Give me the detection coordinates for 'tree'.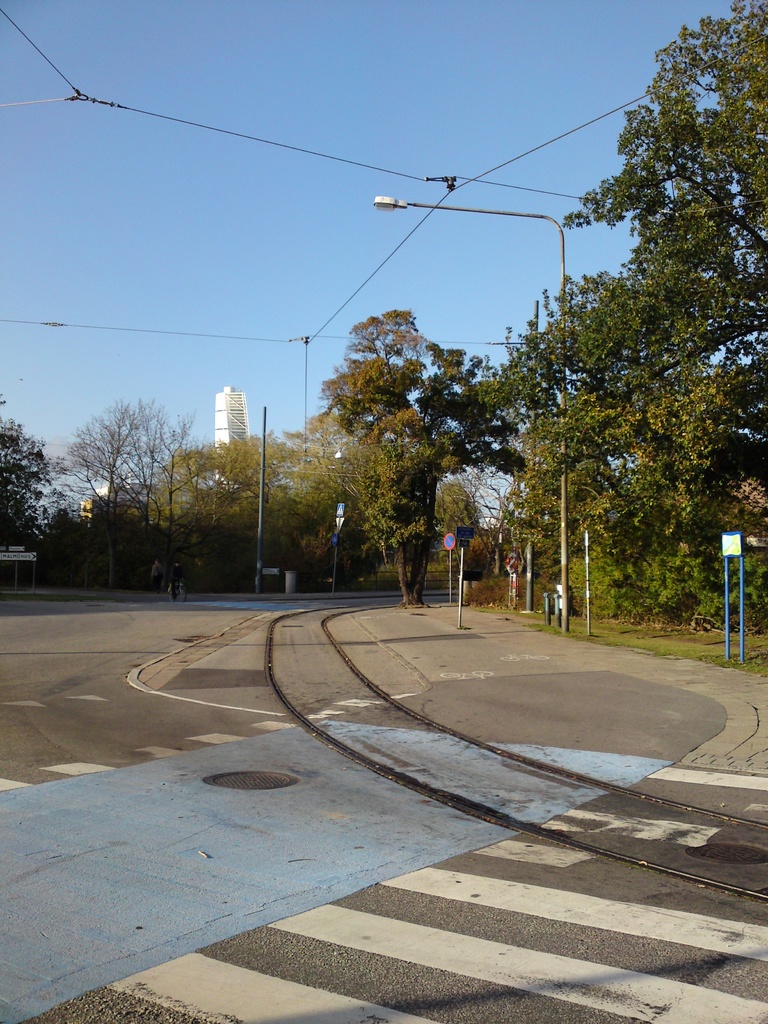
pyautogui.locateOnScreen(0, 397, 65, 555).
